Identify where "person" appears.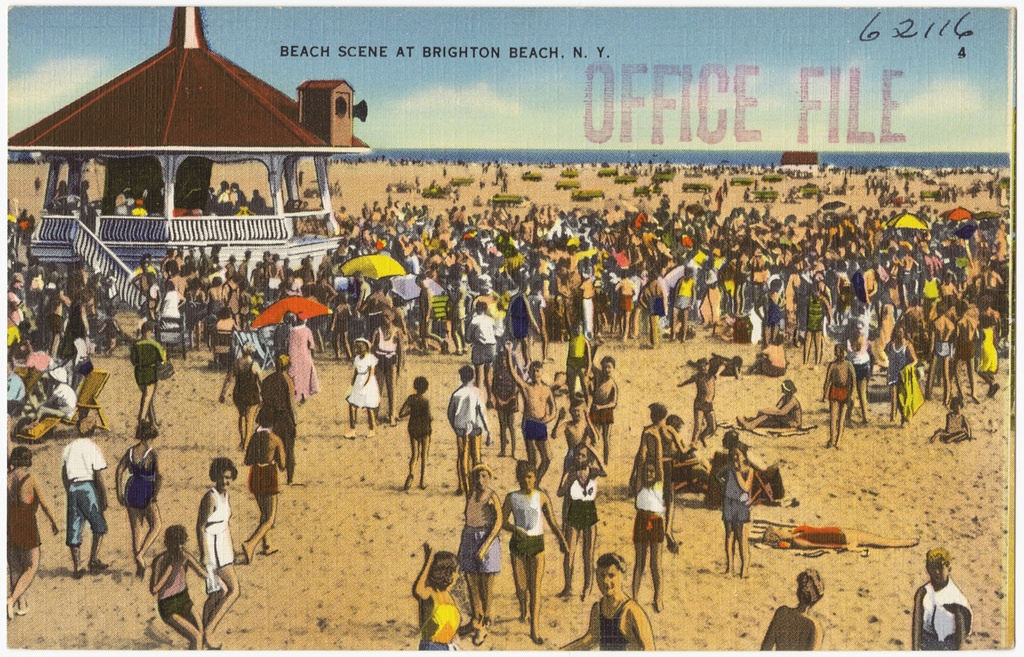
Appears at region(818, 340, 861, 451).
